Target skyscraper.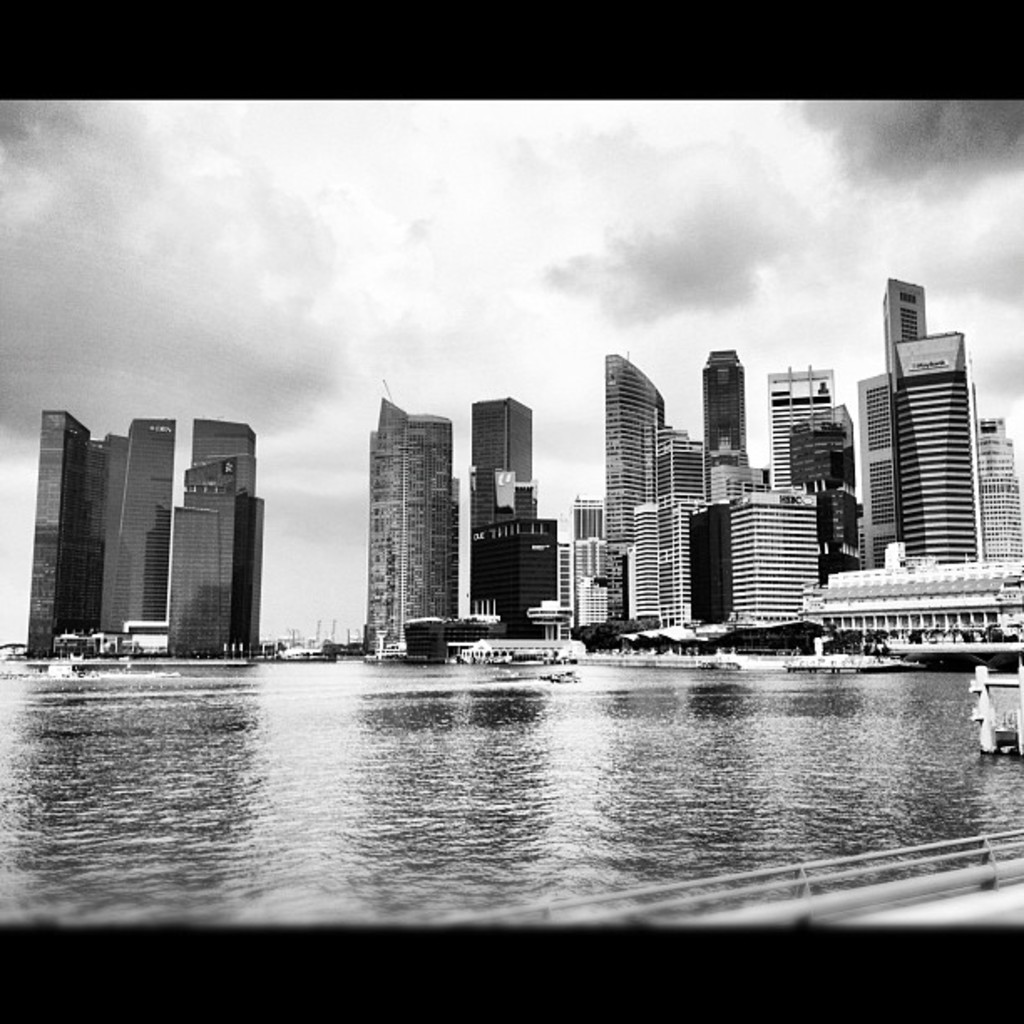
Target region: pyautogui.locateOnScreen(361, 393, 458, 653).
